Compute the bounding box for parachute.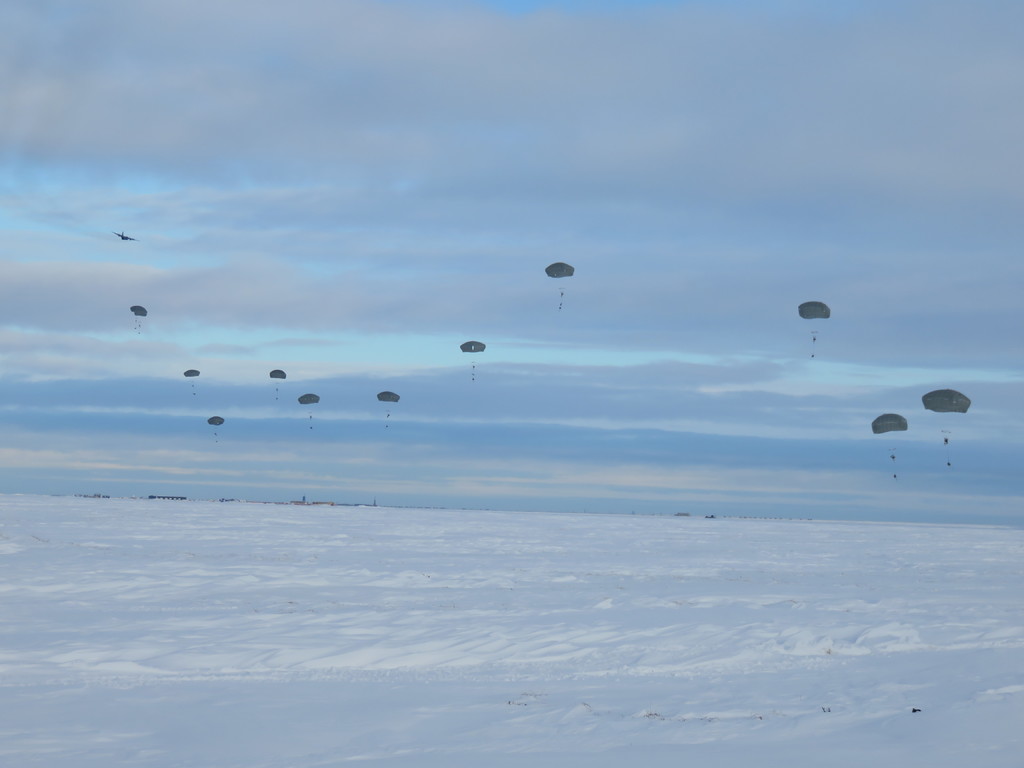
Rect(207, 414, 225, 442).
